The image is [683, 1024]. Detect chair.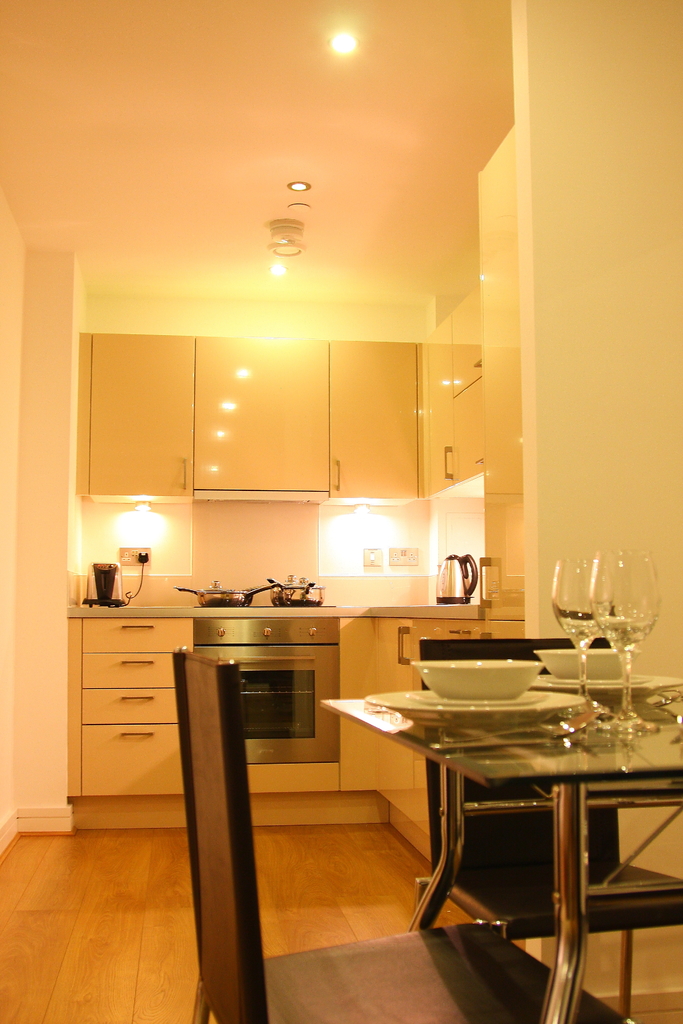
Detection: l=147, t=629, r=526, b=991.
